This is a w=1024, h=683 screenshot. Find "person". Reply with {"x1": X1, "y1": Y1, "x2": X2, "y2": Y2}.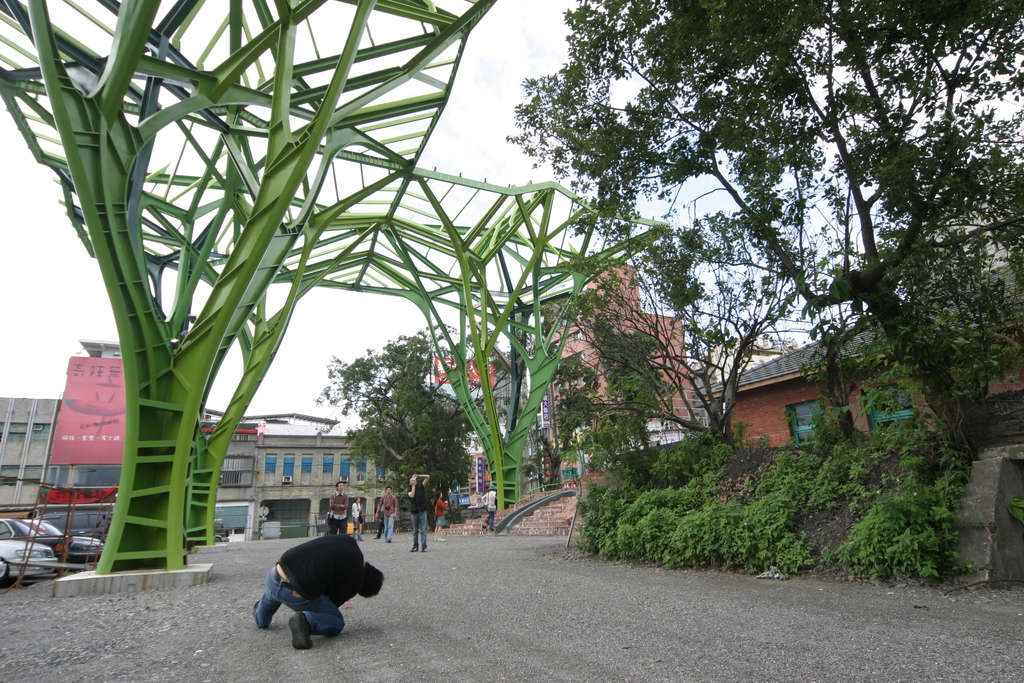
{"x1": 431, "y1": 489, "x2": 449, "y2": 543}.
